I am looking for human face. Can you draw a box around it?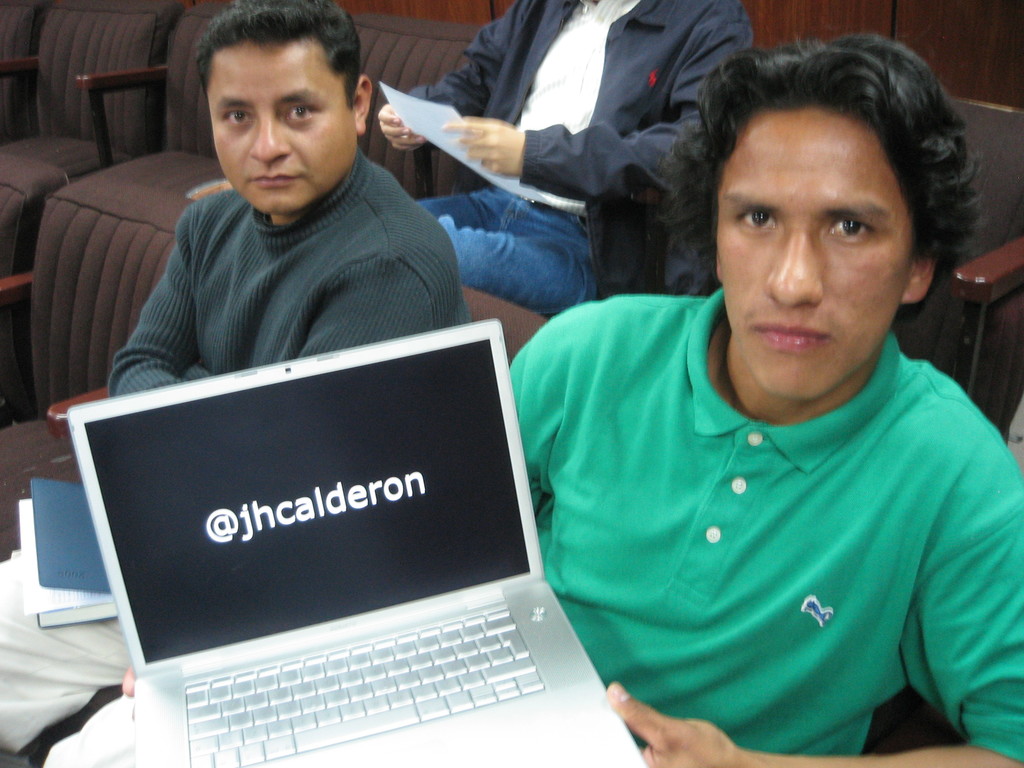
Sure, the bounding box is bbox=[205, 47, 353, 214].
